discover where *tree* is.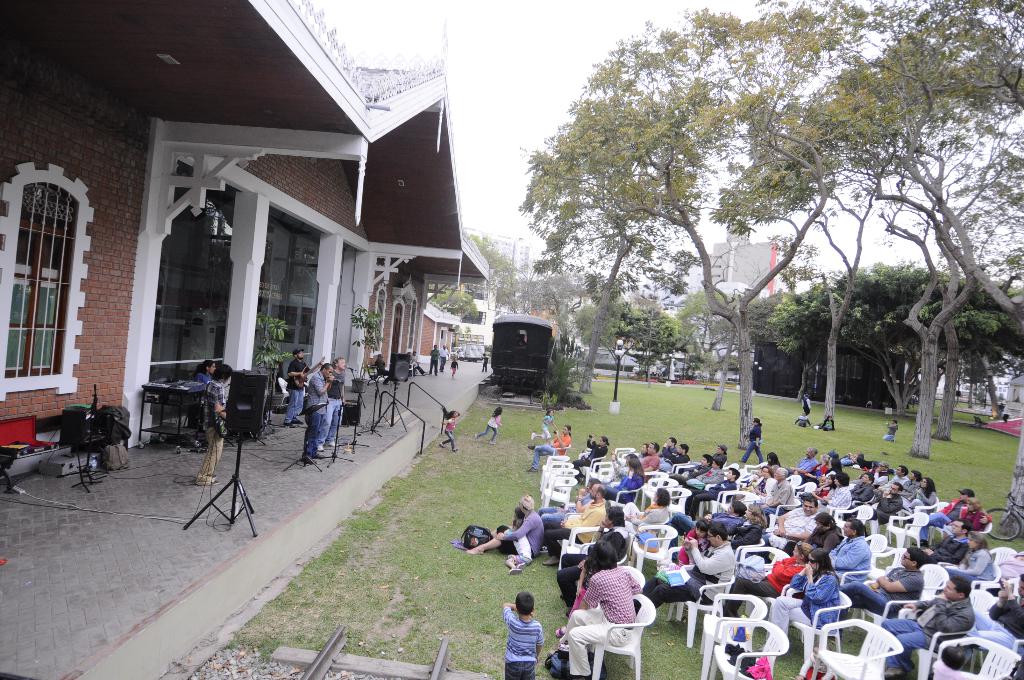
Discovered at {"left": 521, "top": 0, "right": 836, "bottom": 452}.
